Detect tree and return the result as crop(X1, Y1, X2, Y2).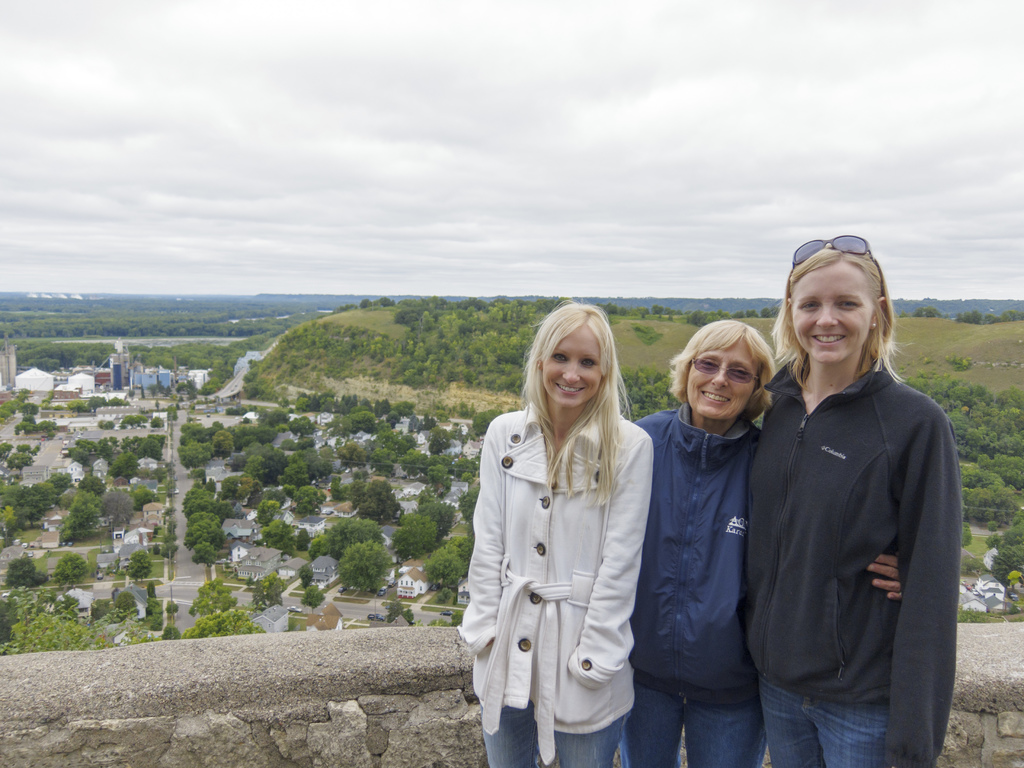
crop(244, 573, 285, 615).
